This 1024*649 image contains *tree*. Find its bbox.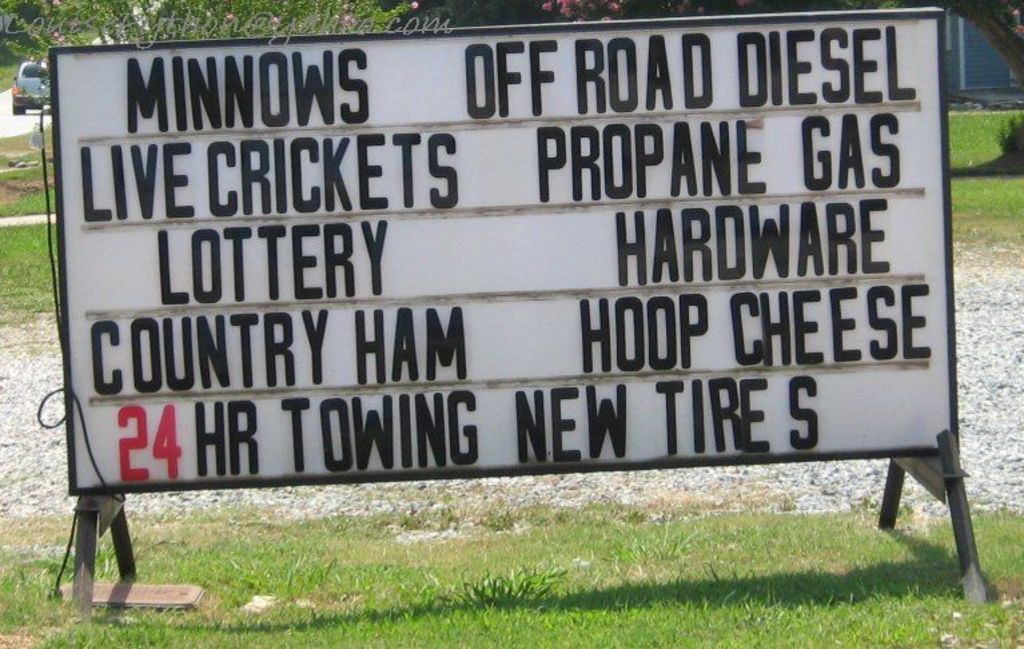
crop(541, 0, 1023, 85).
